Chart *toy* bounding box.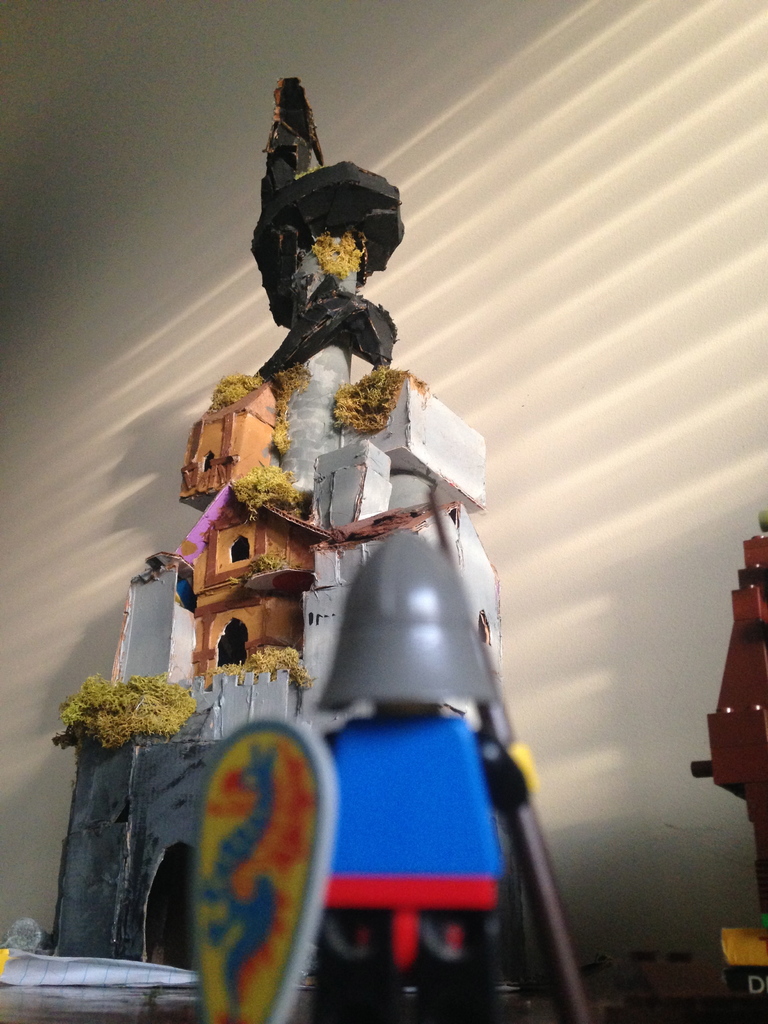
Charted: box(303, 435, 403, 549).
